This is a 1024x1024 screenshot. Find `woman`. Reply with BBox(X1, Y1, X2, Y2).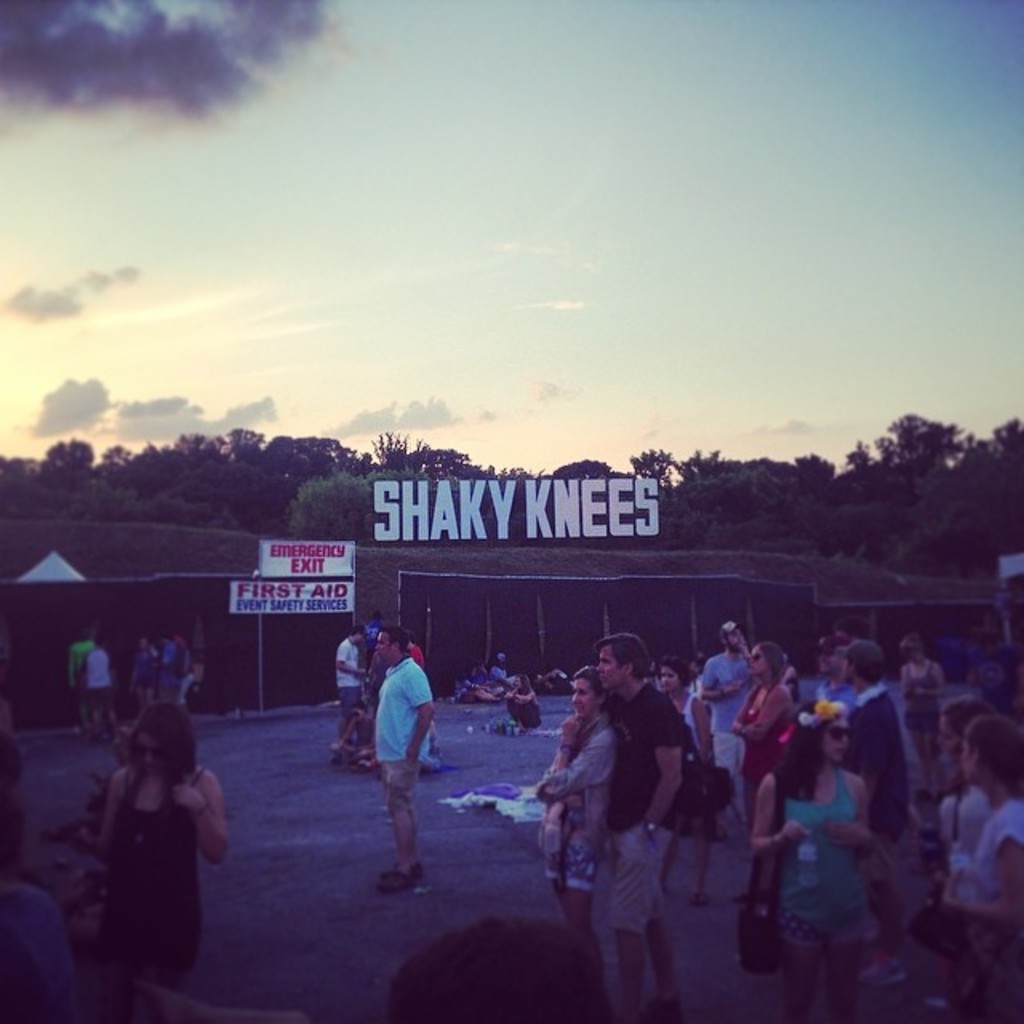
BBox(70, 688, 224, 995).
